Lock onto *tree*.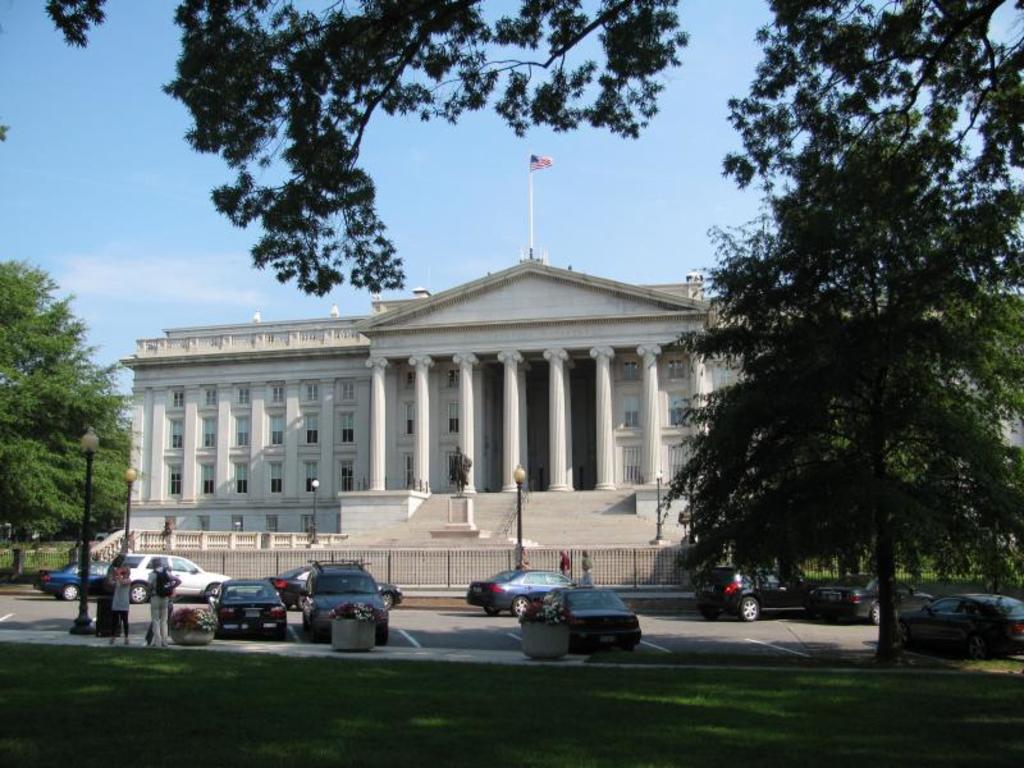
Locked: (0, 244, 145, 576).
